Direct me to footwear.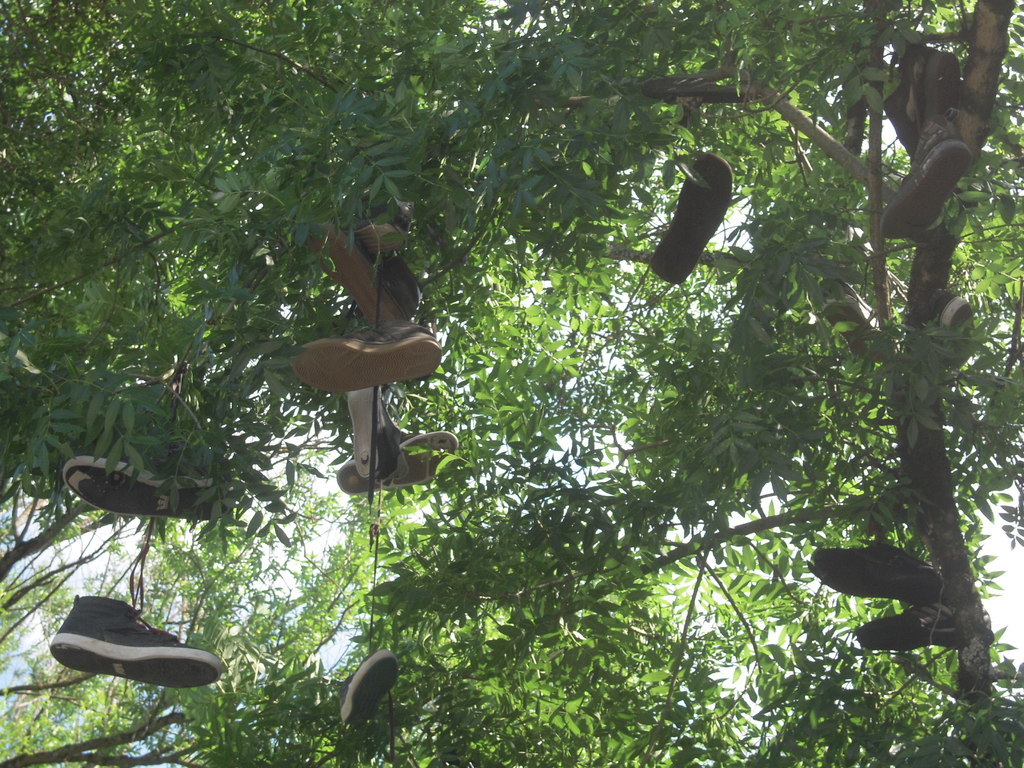
Direction: select_region(650, 154, 737, 289).
